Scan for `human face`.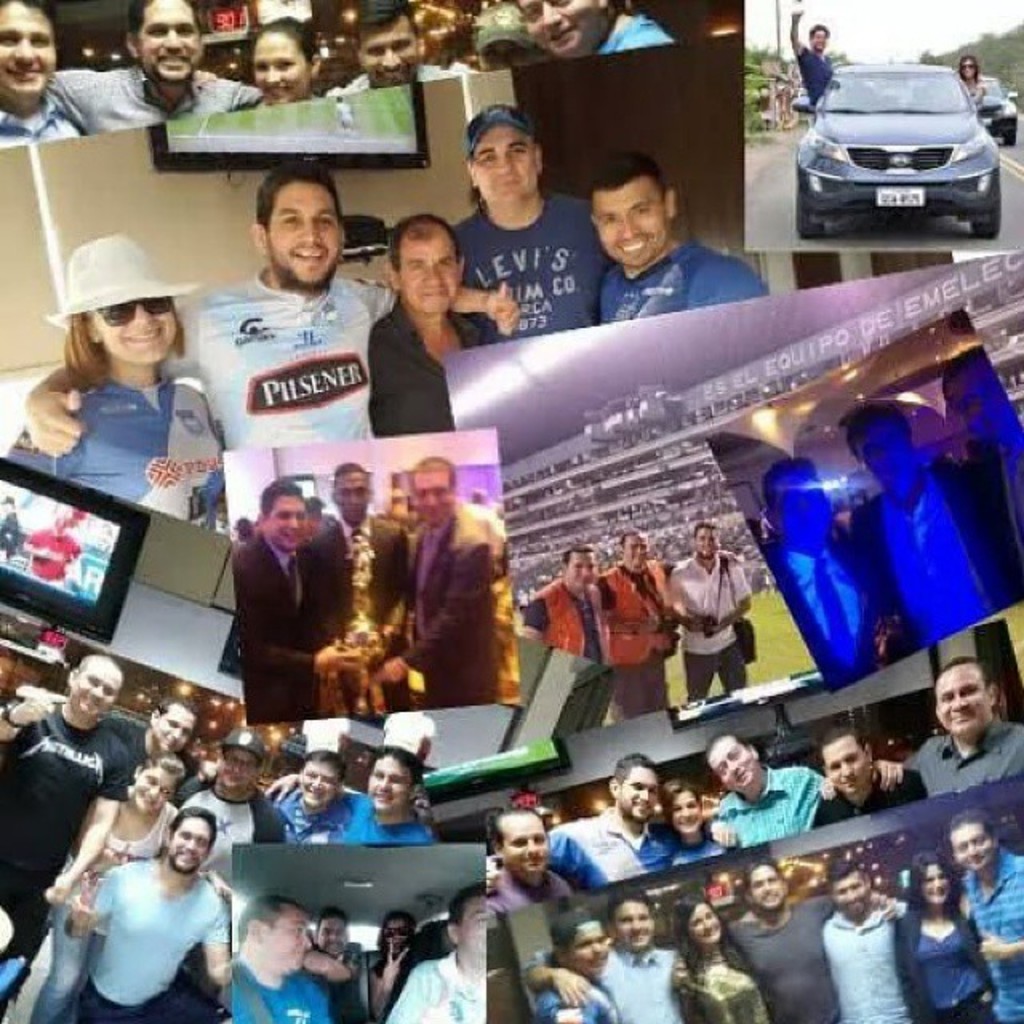
Scan result: box(0, 0, 54, 104).
